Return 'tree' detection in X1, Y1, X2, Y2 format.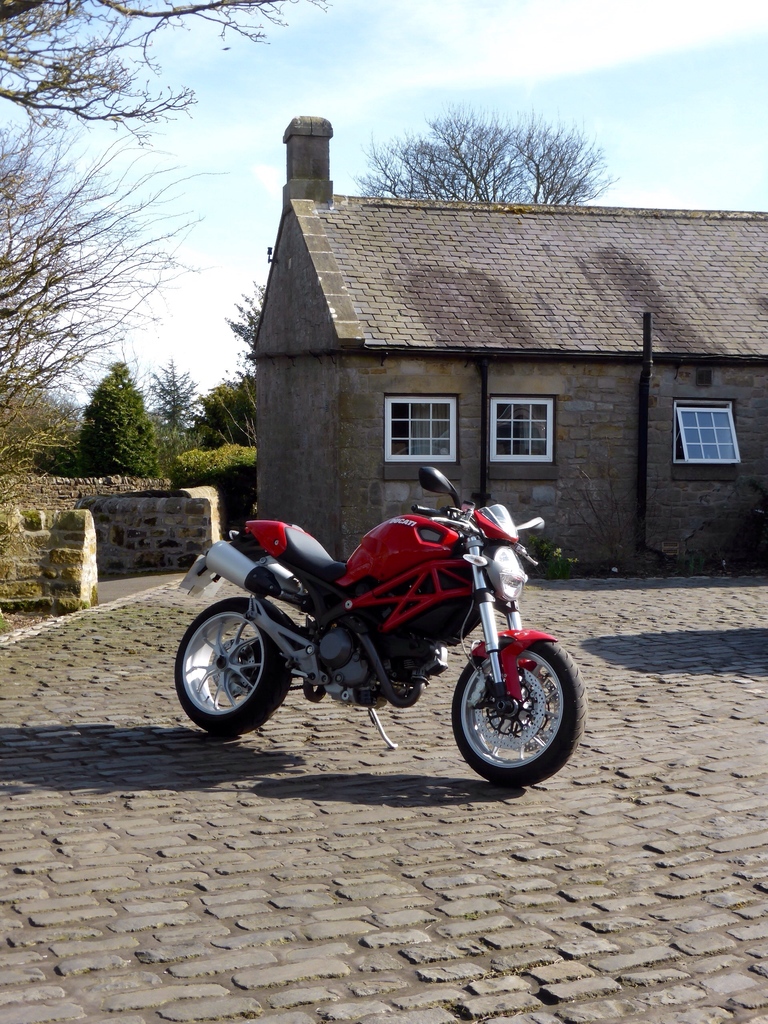
198, 287, 275, 442.
